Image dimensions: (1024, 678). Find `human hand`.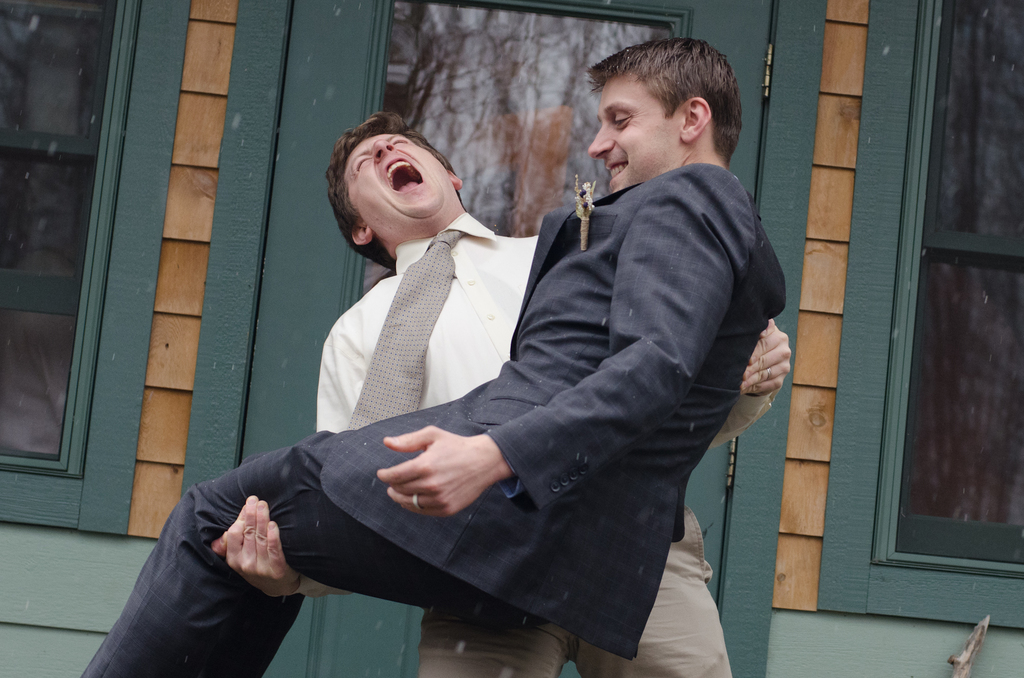
rect(208, 494, 304, 601).
